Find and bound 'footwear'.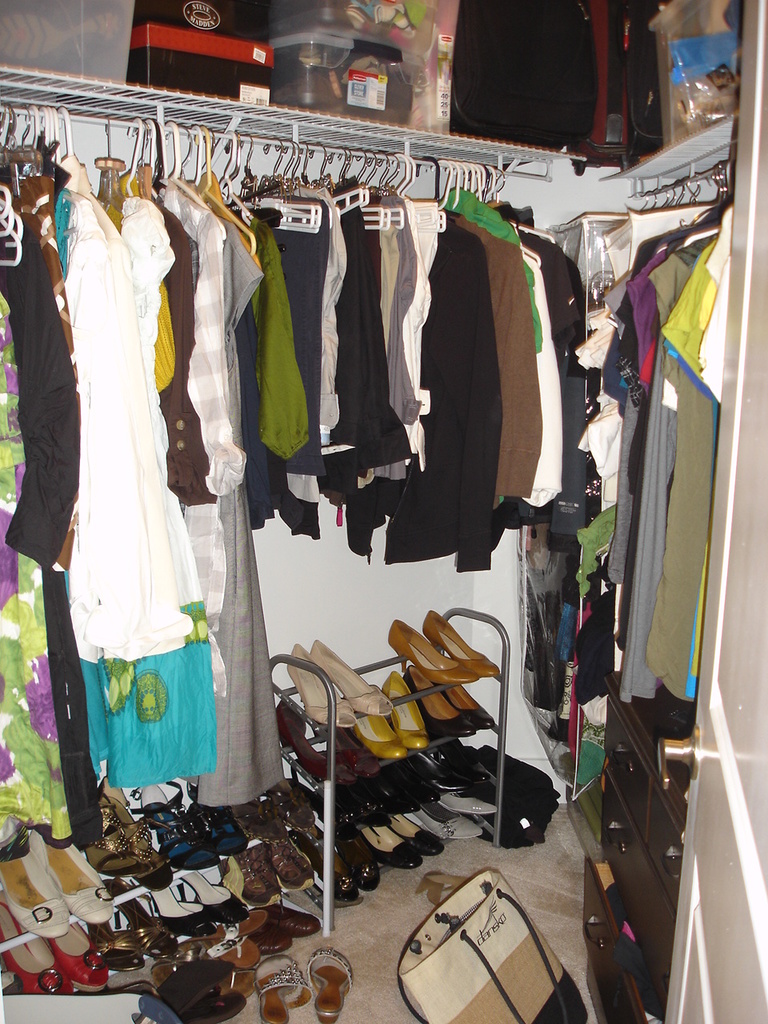
Bound: region(401, 664, 496, 738).
